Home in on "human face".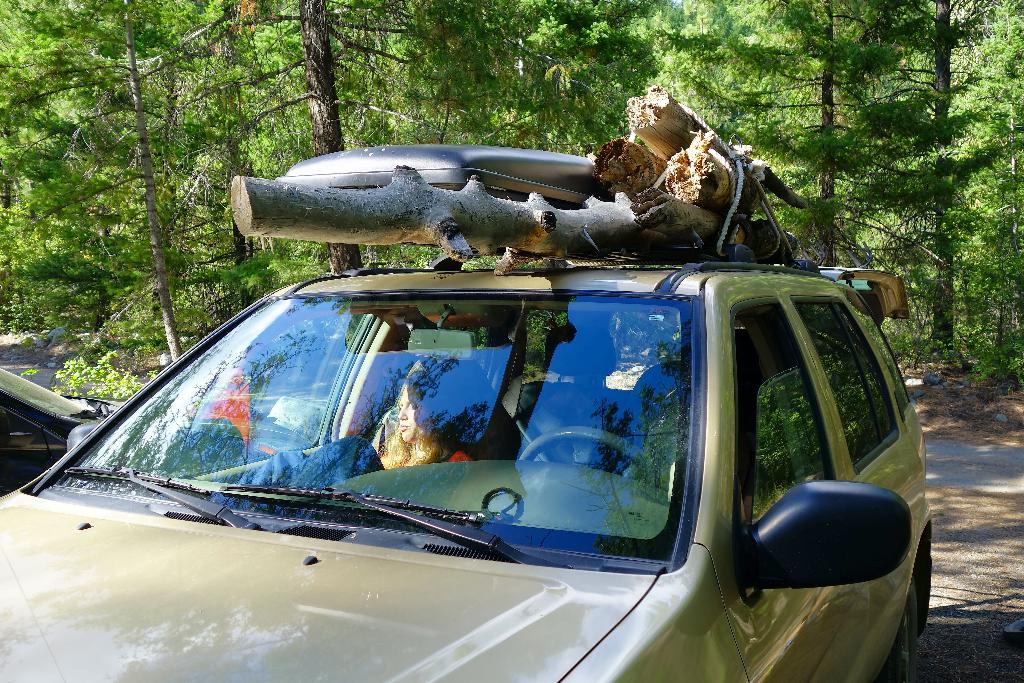
Homed in at <box>399,386,429,443</box>.
